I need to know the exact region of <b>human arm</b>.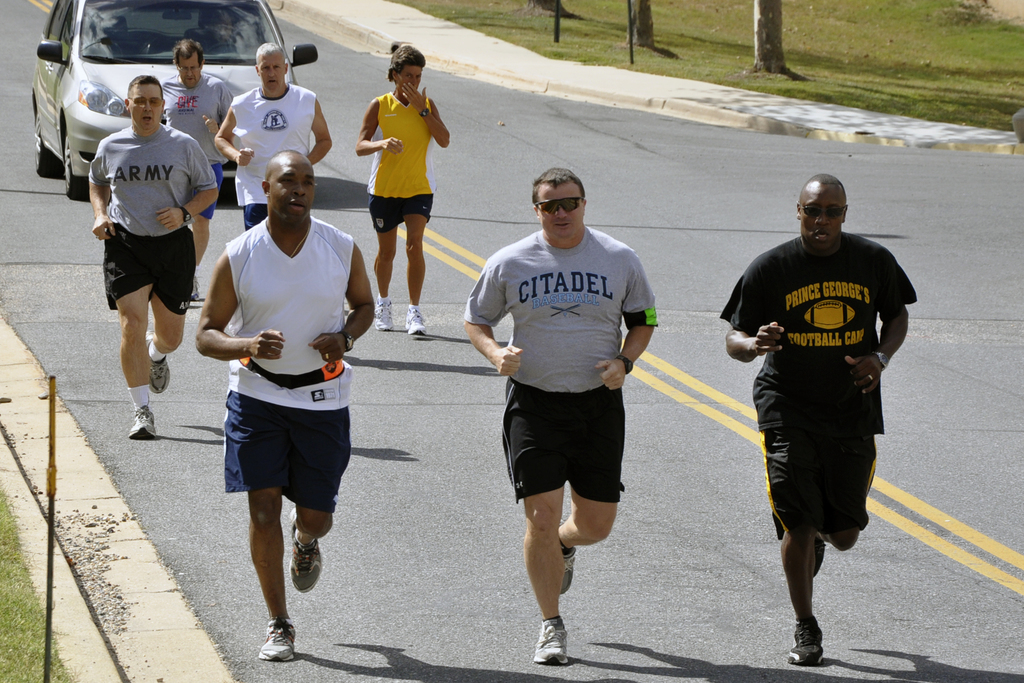
Region: left=84, top=145, right=118, bottom=241.
